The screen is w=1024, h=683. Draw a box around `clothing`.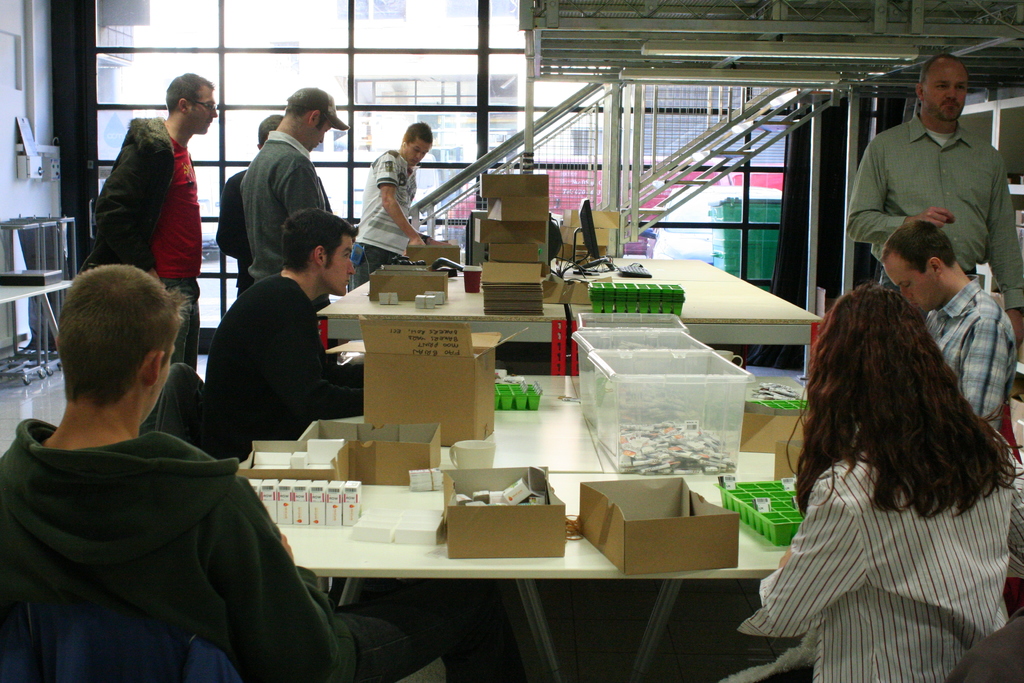
927, 265, 1015, 448.
